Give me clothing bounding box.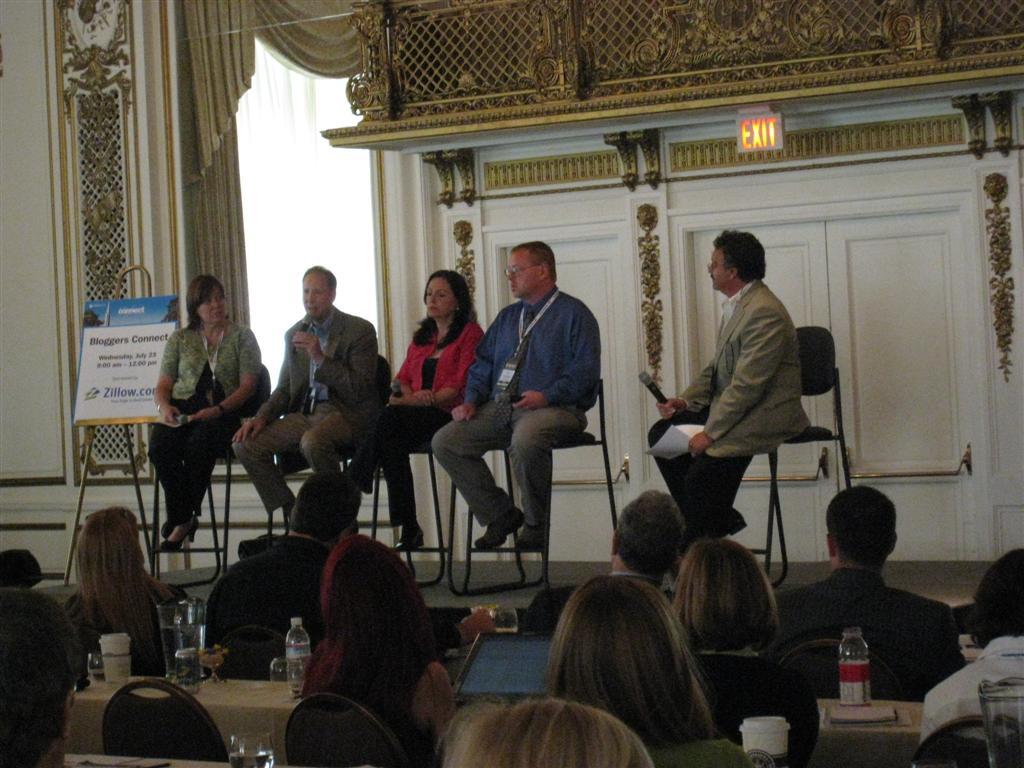
pyautogui.locateOnScreen(776, 531, 958, 719).
